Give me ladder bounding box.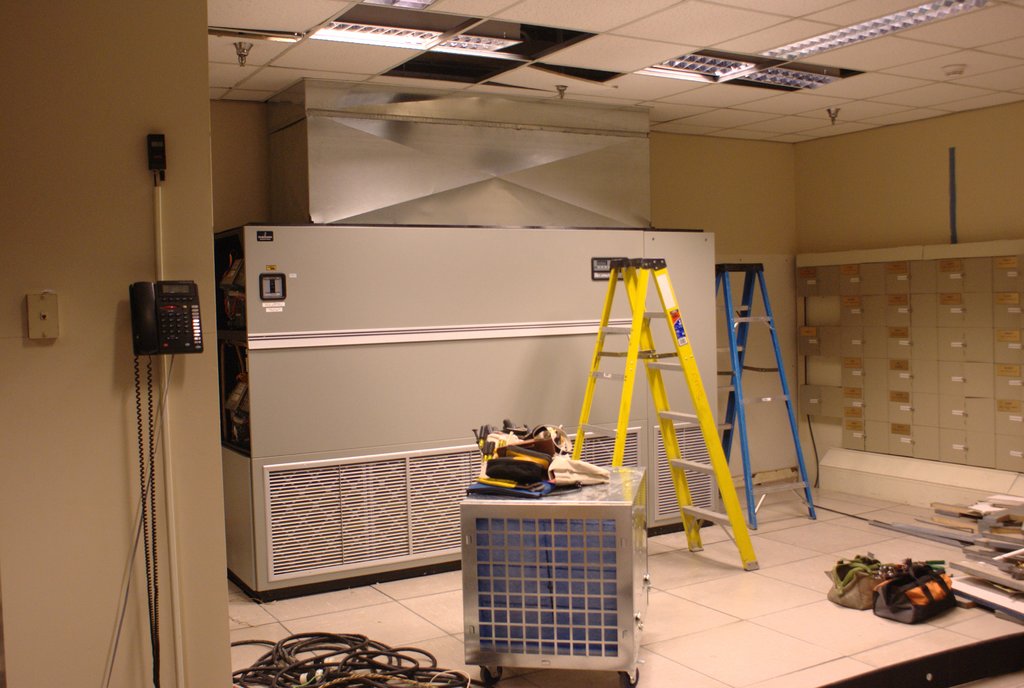
[left=570, top=254, right=762, bottom=564].
